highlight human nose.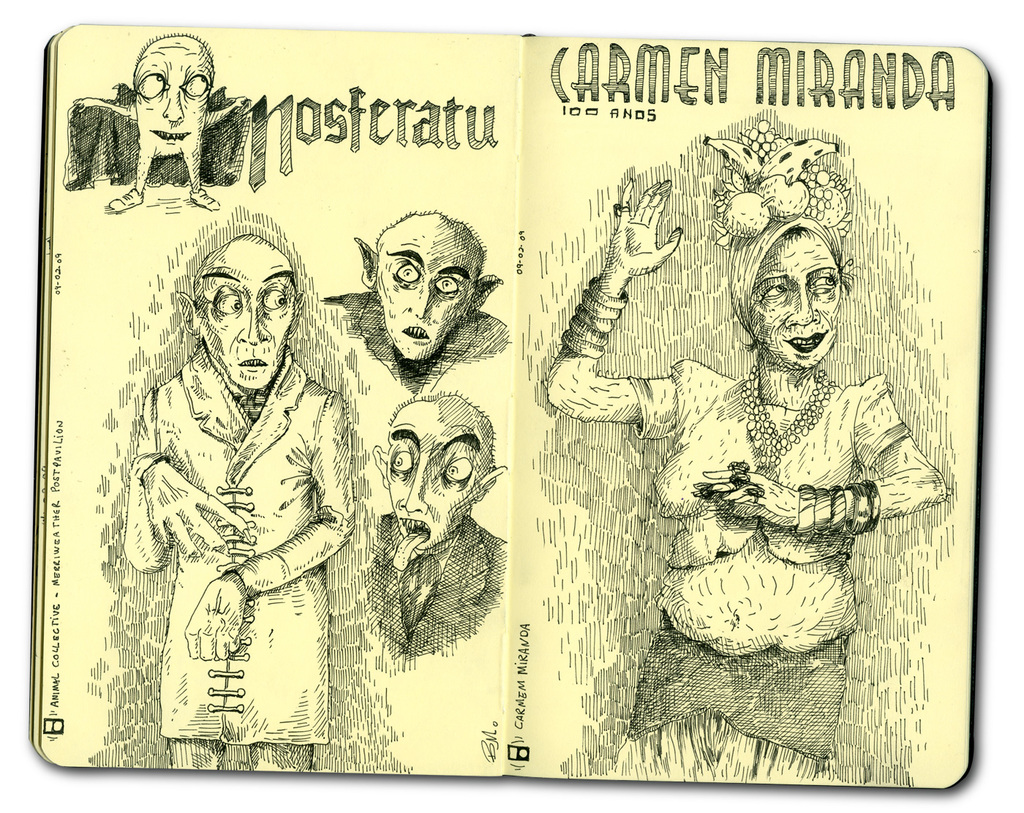
Highlighted region: box=[786, 287, 820, 323].
